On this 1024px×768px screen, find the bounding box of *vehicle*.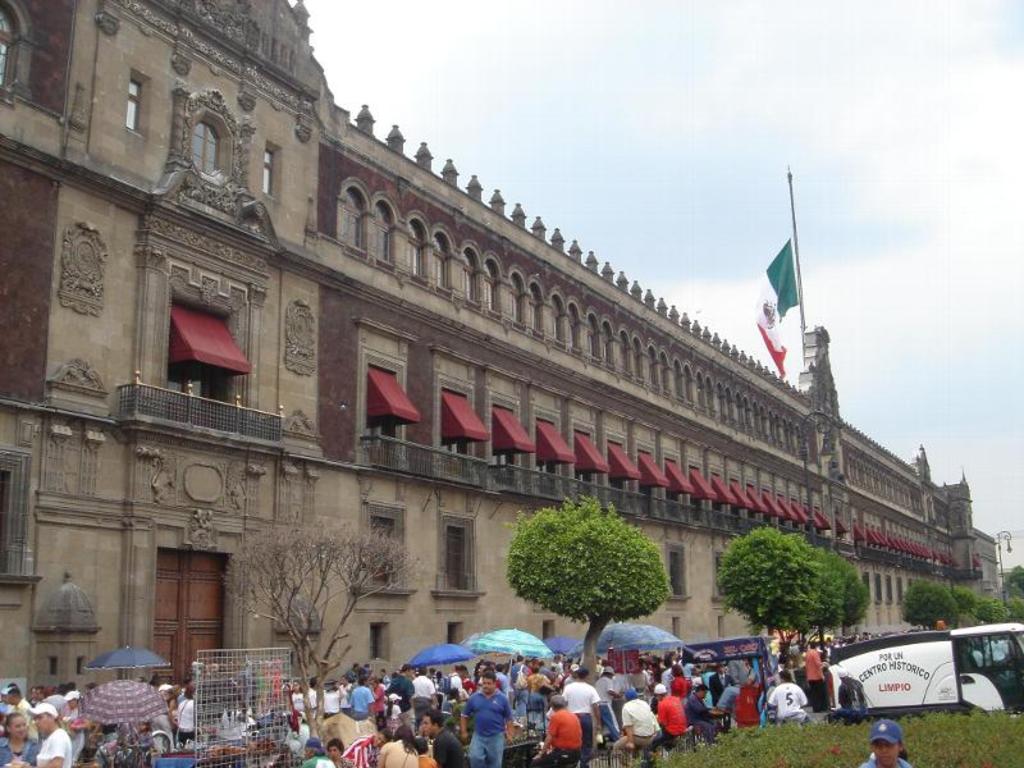
Bounding box: bbox(824, 623, 1023, 713).
